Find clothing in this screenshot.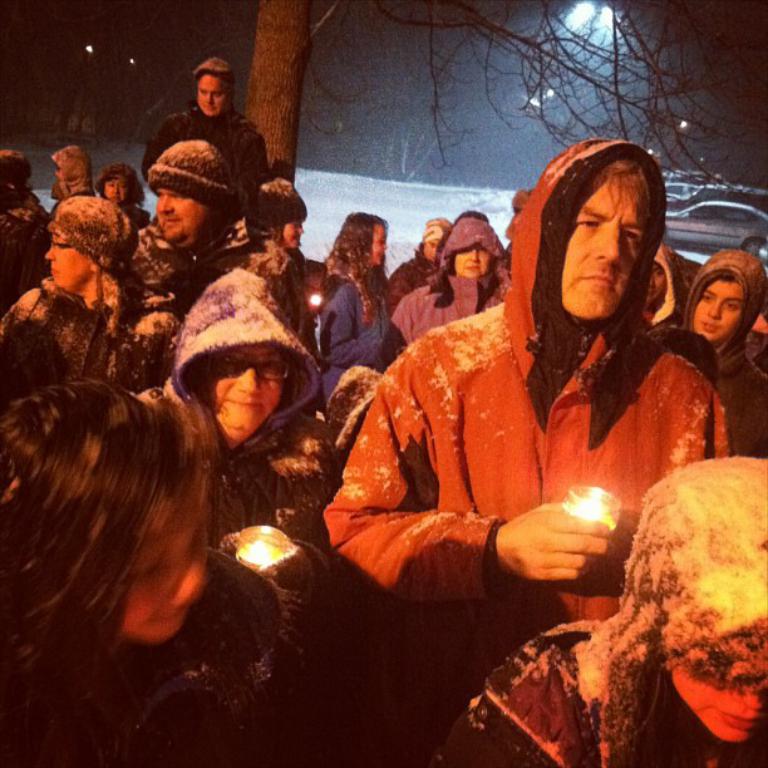
The bounding box for clothing is {"left": 317, "top": 275, "right": 400, "bottom": 405}.
